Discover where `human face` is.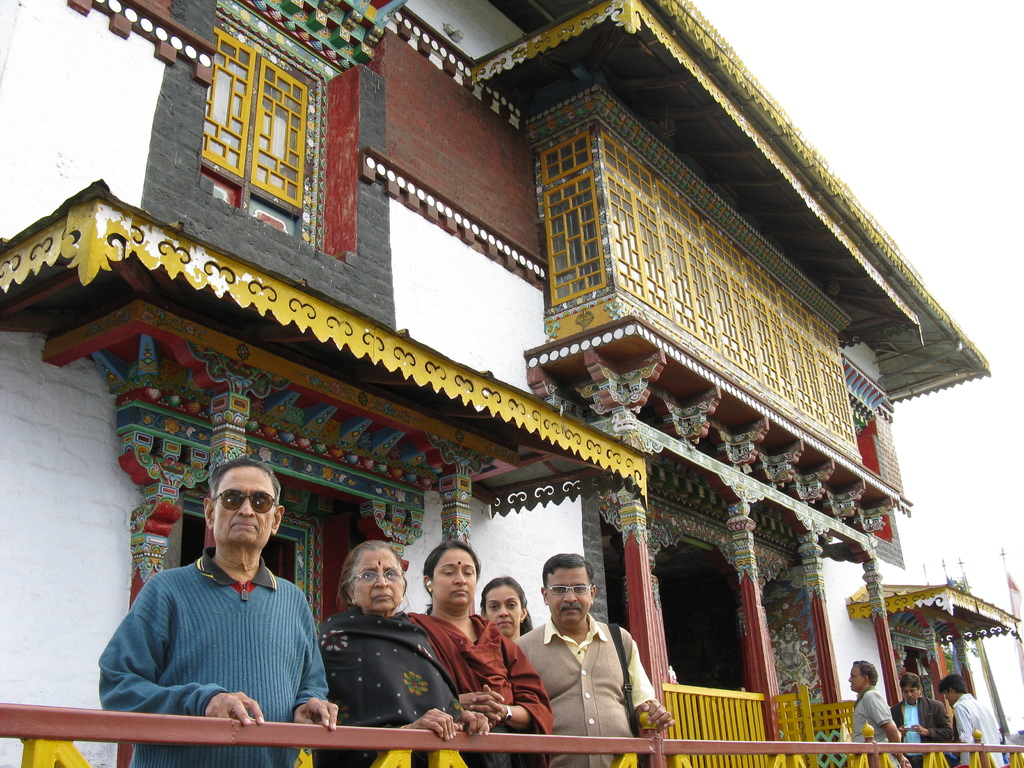
Discovered at box=[941, 689, 952, 705].
